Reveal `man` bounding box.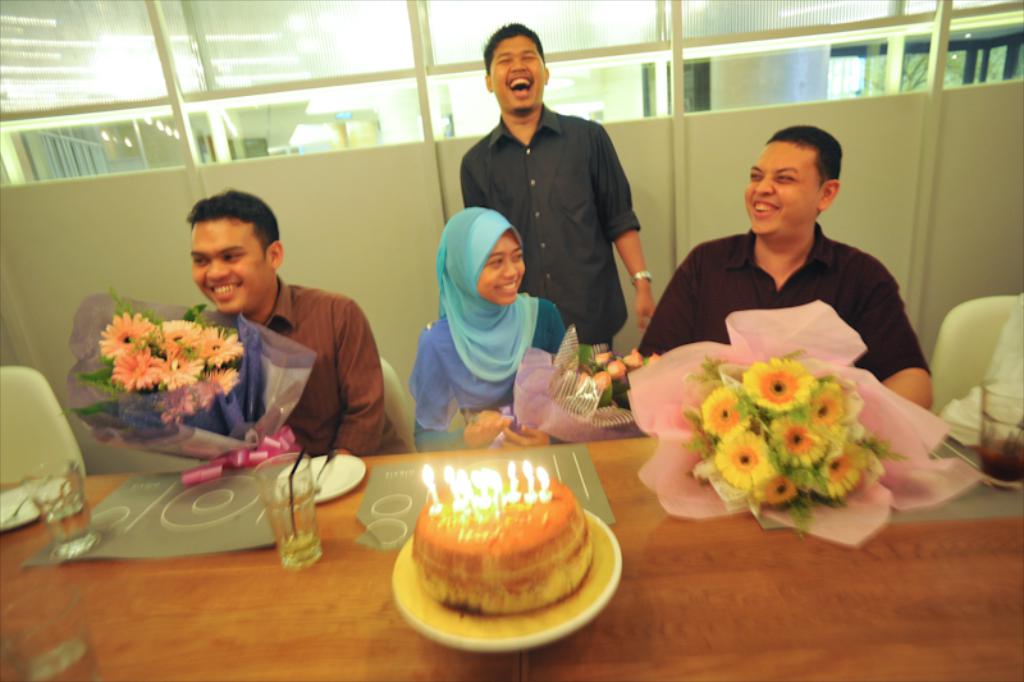
Revealed: <box>109,197,413,459</box>.
